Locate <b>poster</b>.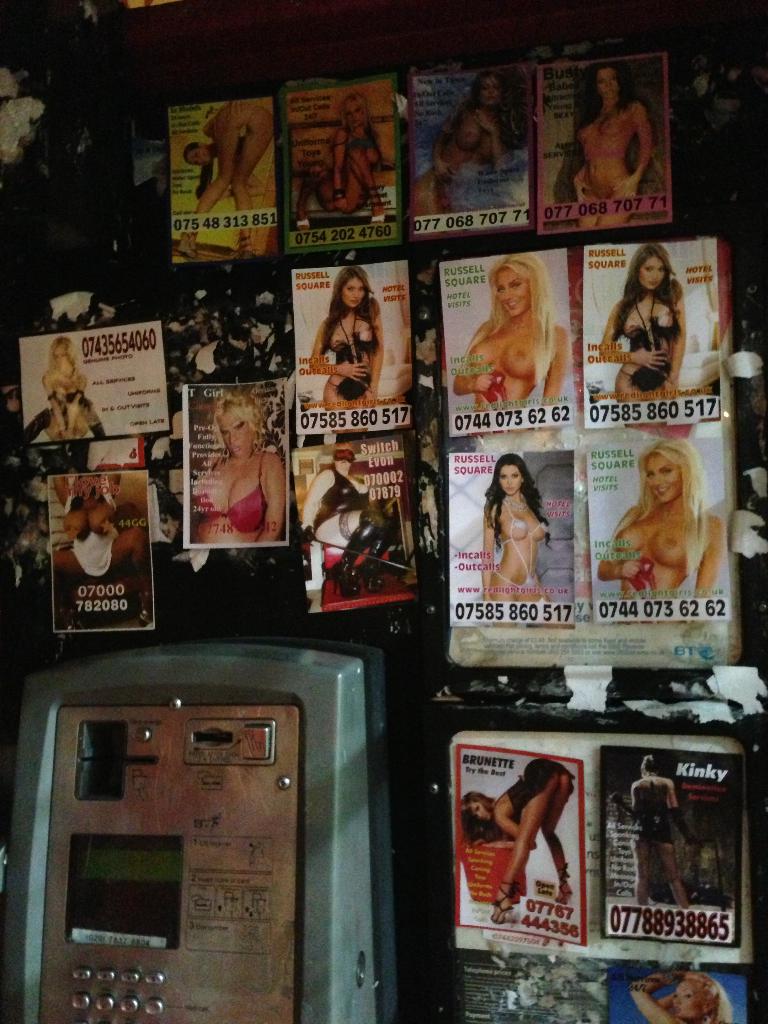
Bounding box: 294:433:425:610.
